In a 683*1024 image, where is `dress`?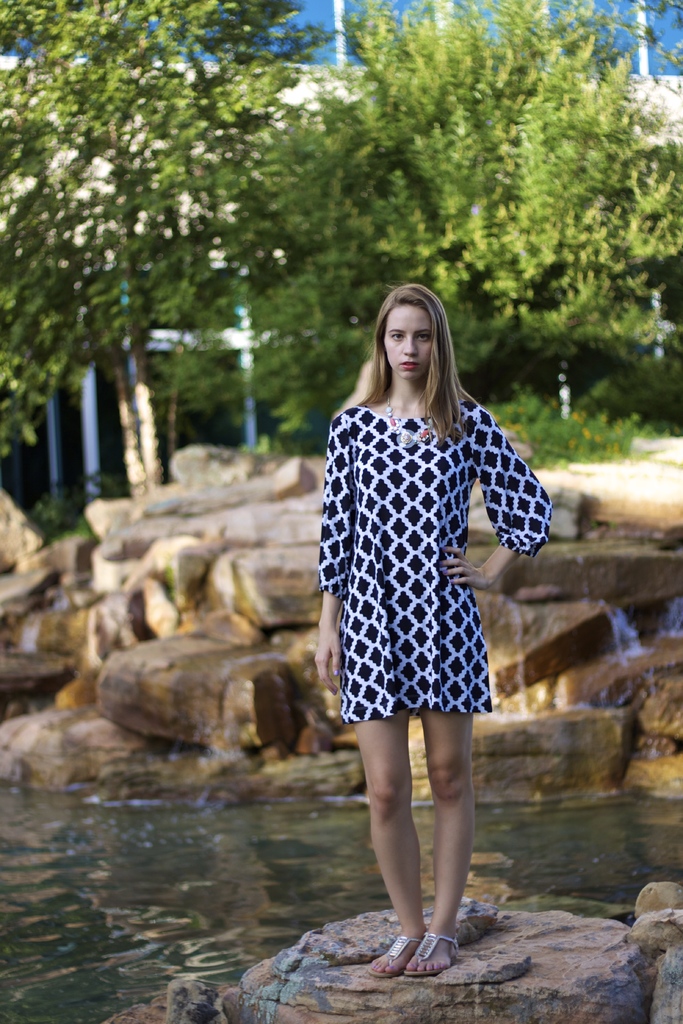
(x1=317, y1=396, x2=556, y2=719).
